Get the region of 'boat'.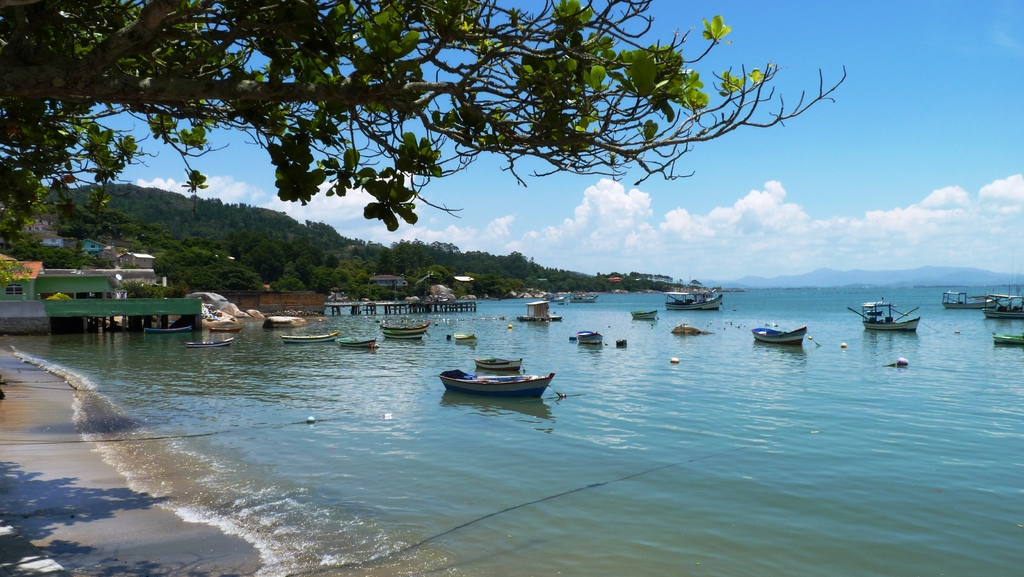
[left=991, top=330, right=1023, bottom=349].
